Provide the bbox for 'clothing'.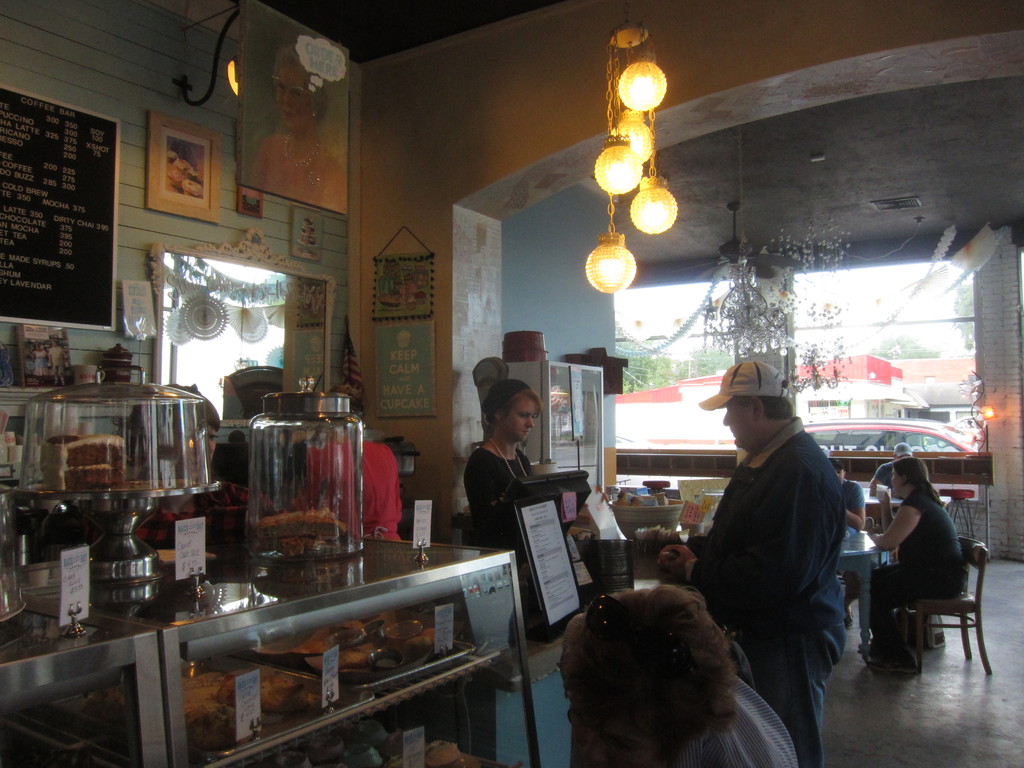
x1=678, y1=648, x2=803, y2=767.
